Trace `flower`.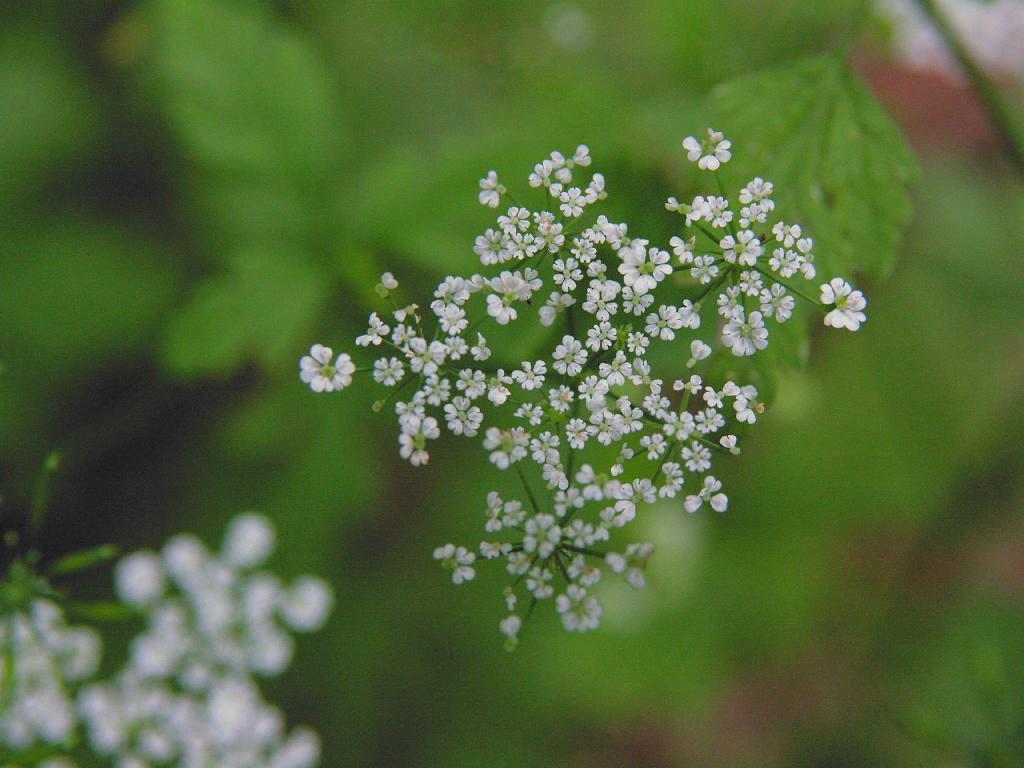
Traced to box(299, 343, 353, 392).
